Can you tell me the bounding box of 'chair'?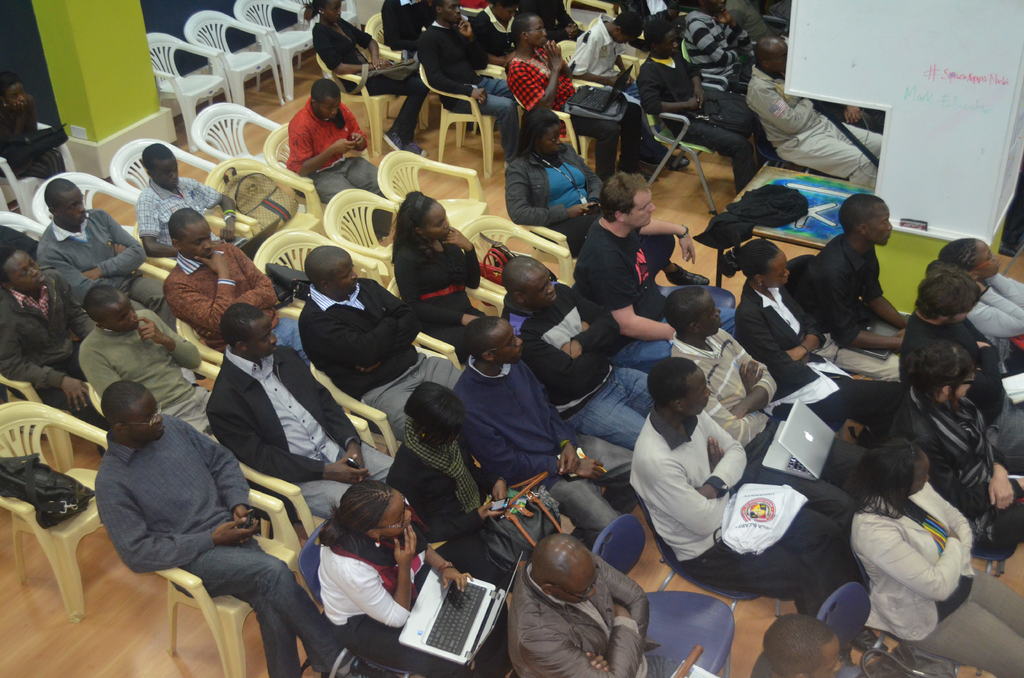
[x1=676, y1=34, x2=689, y2=64].
